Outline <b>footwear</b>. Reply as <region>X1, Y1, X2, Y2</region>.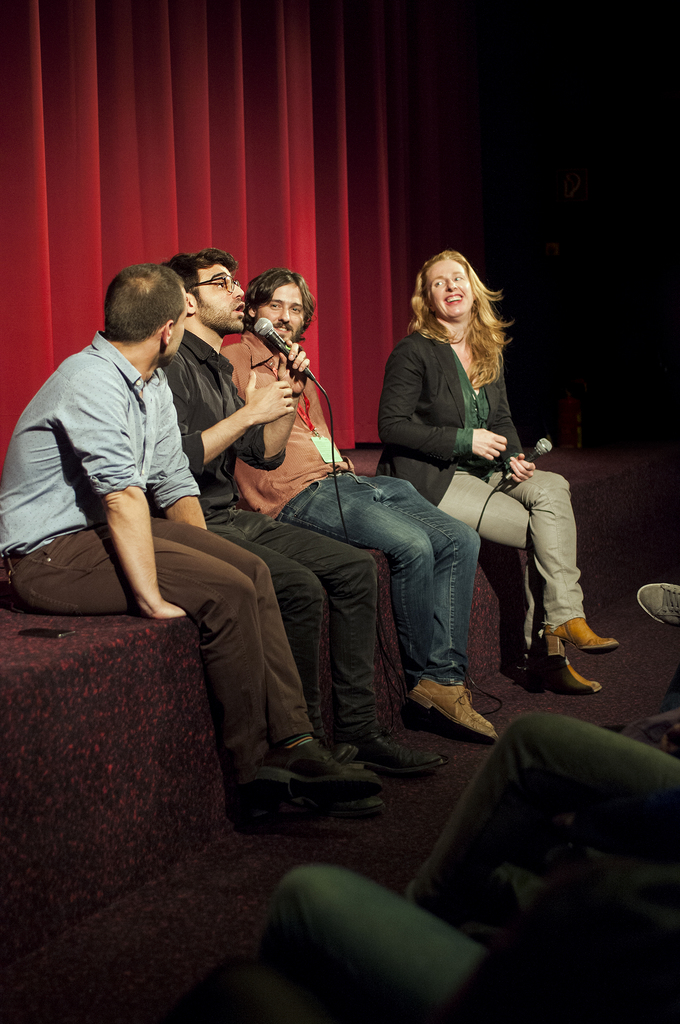
<region>394, 669, 474, 746</region>.
